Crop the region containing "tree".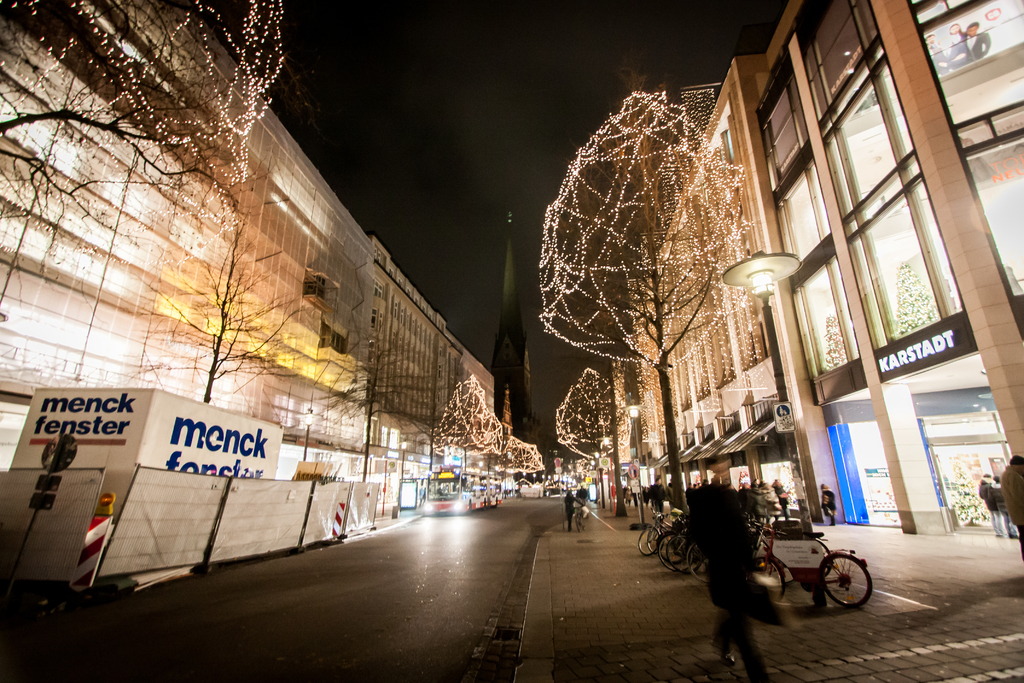
Crop region: 115/202/314/426.
